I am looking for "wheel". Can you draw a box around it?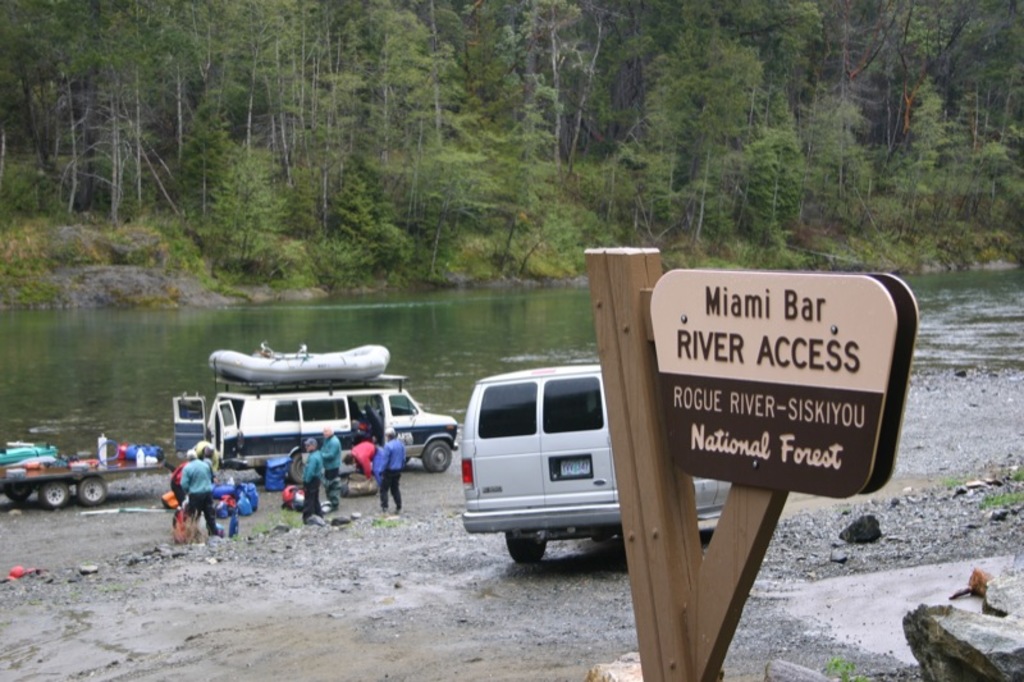
Sure, the bounding box is select_region(508, 531, 559, 569).
